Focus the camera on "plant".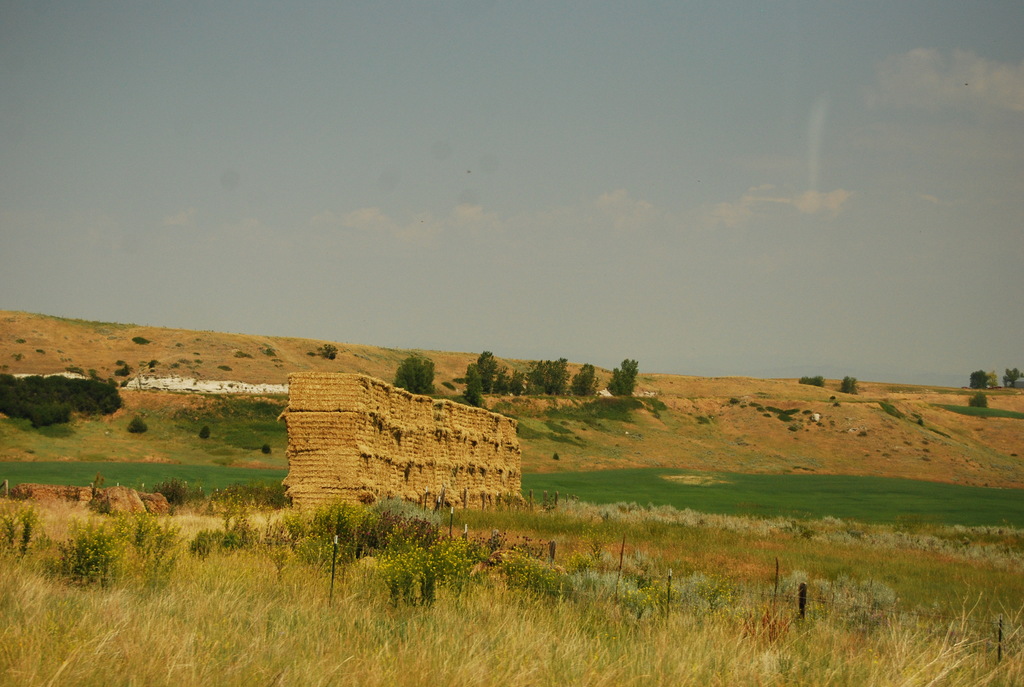
Focus region: (259,446,269,455).
